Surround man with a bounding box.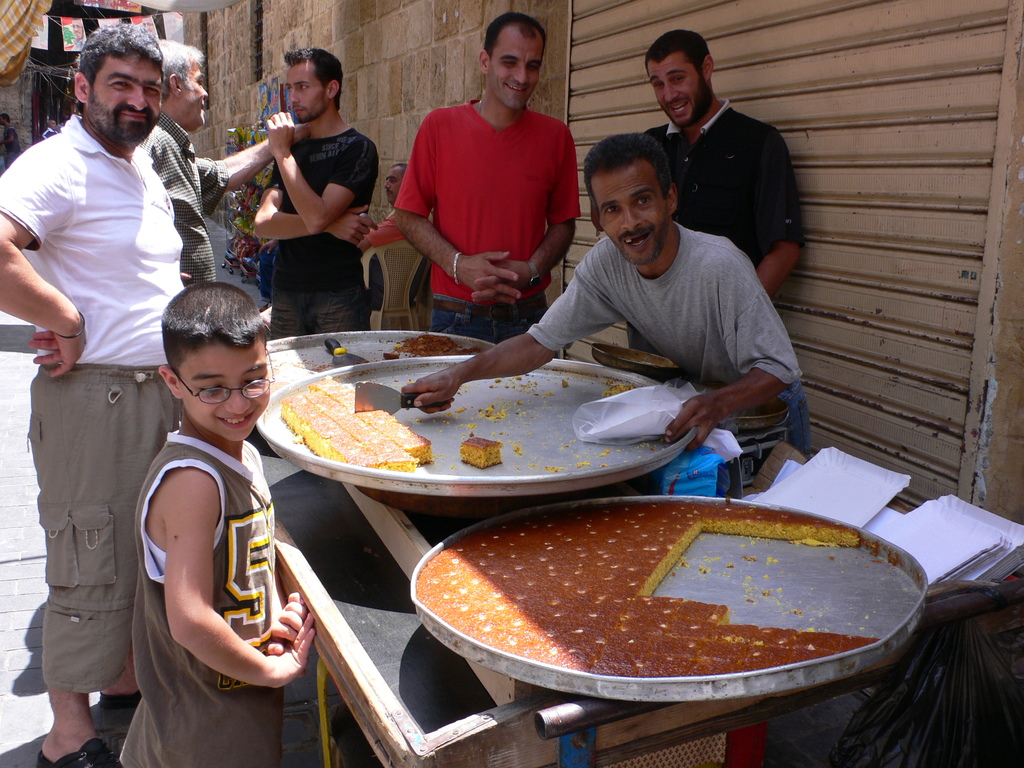
{"left": 406, "top": 130, "right": 812, "bottom": 484}.
